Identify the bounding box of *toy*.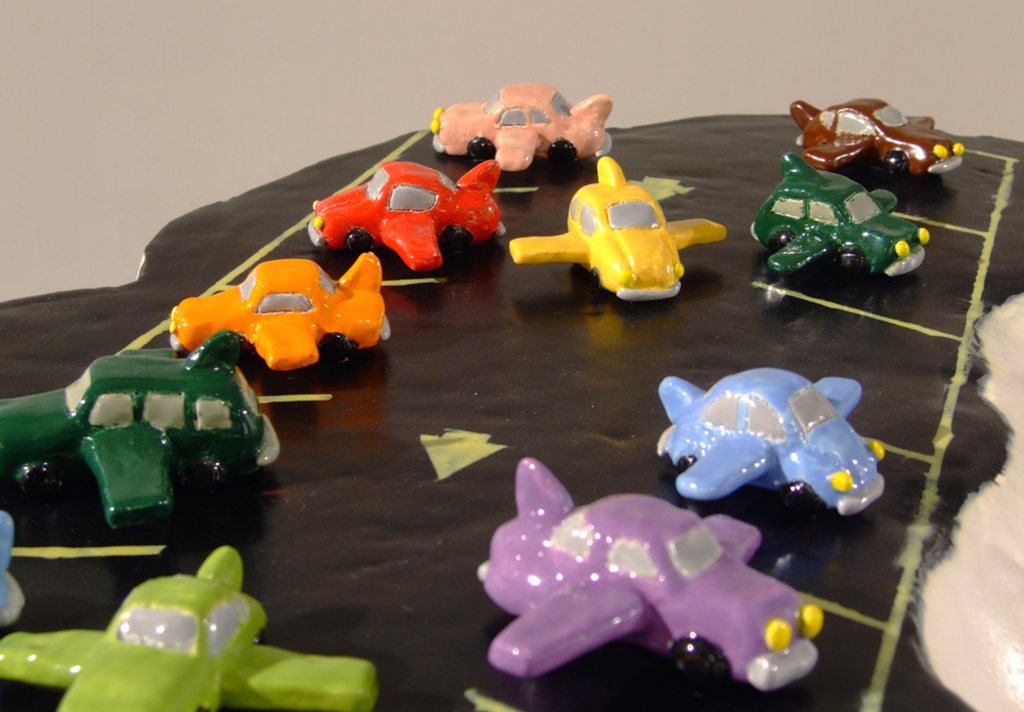
crop(306, 159, 506, 269).
